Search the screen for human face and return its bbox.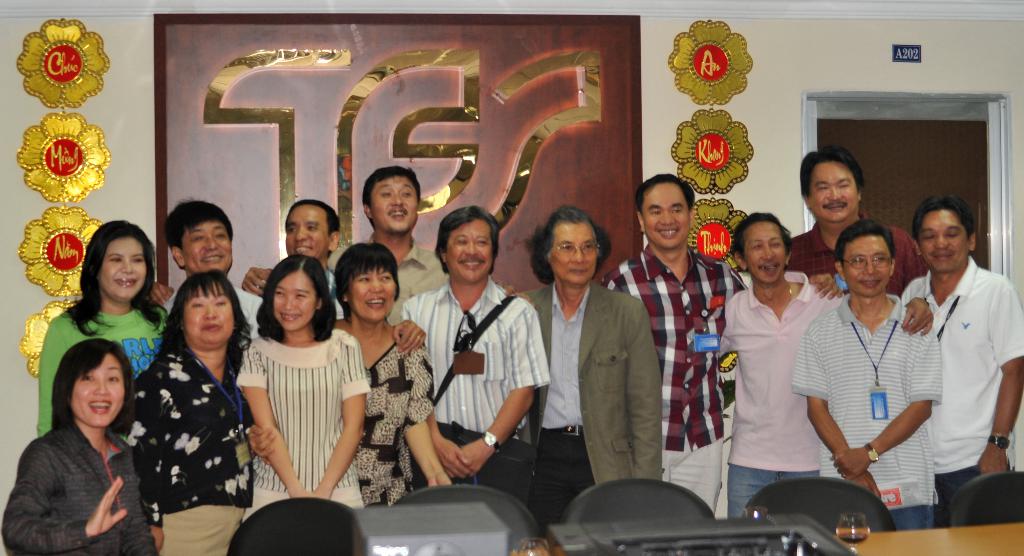
Found: 70,351,128,425.
